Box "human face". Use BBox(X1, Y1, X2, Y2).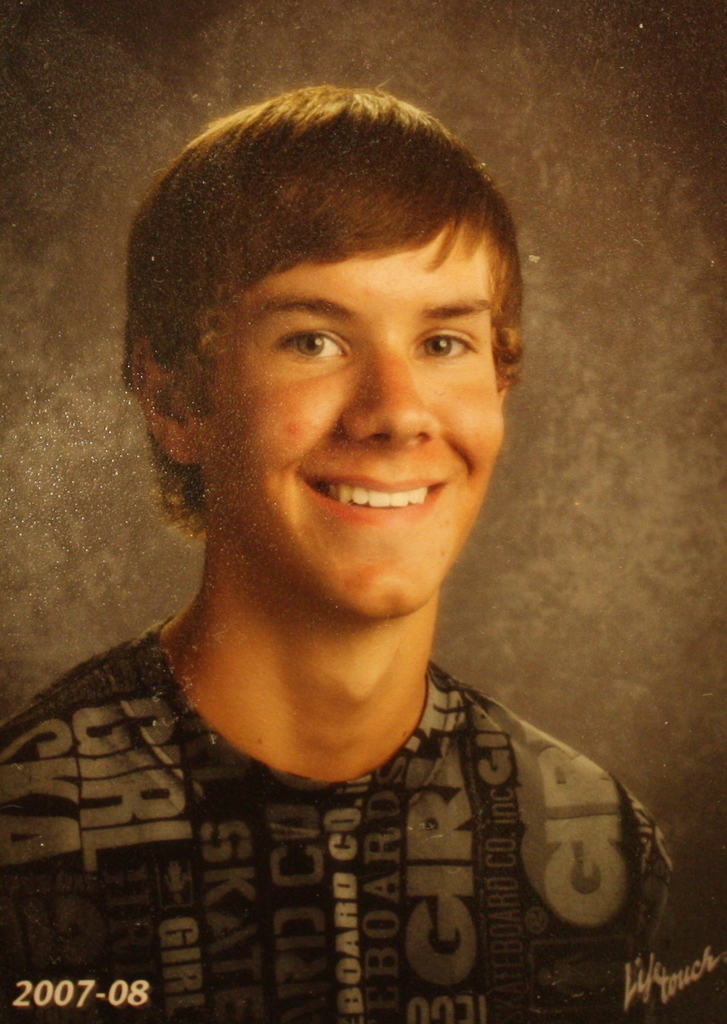
BBox(202, 227, 507, 619).
